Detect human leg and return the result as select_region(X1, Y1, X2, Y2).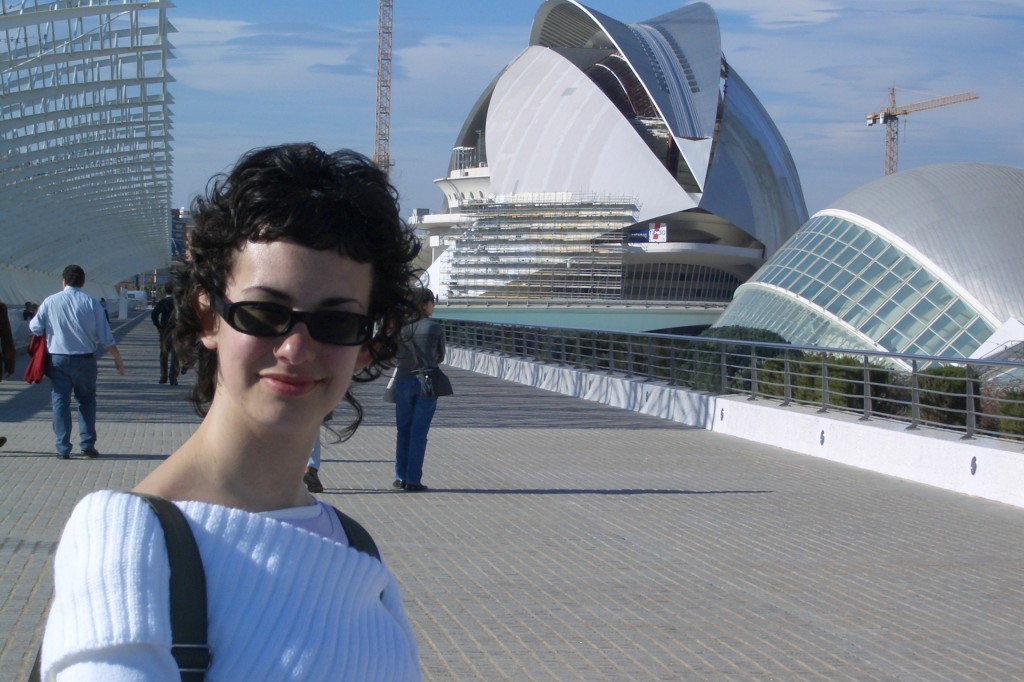
select_region(65, 350, 100, 459).
